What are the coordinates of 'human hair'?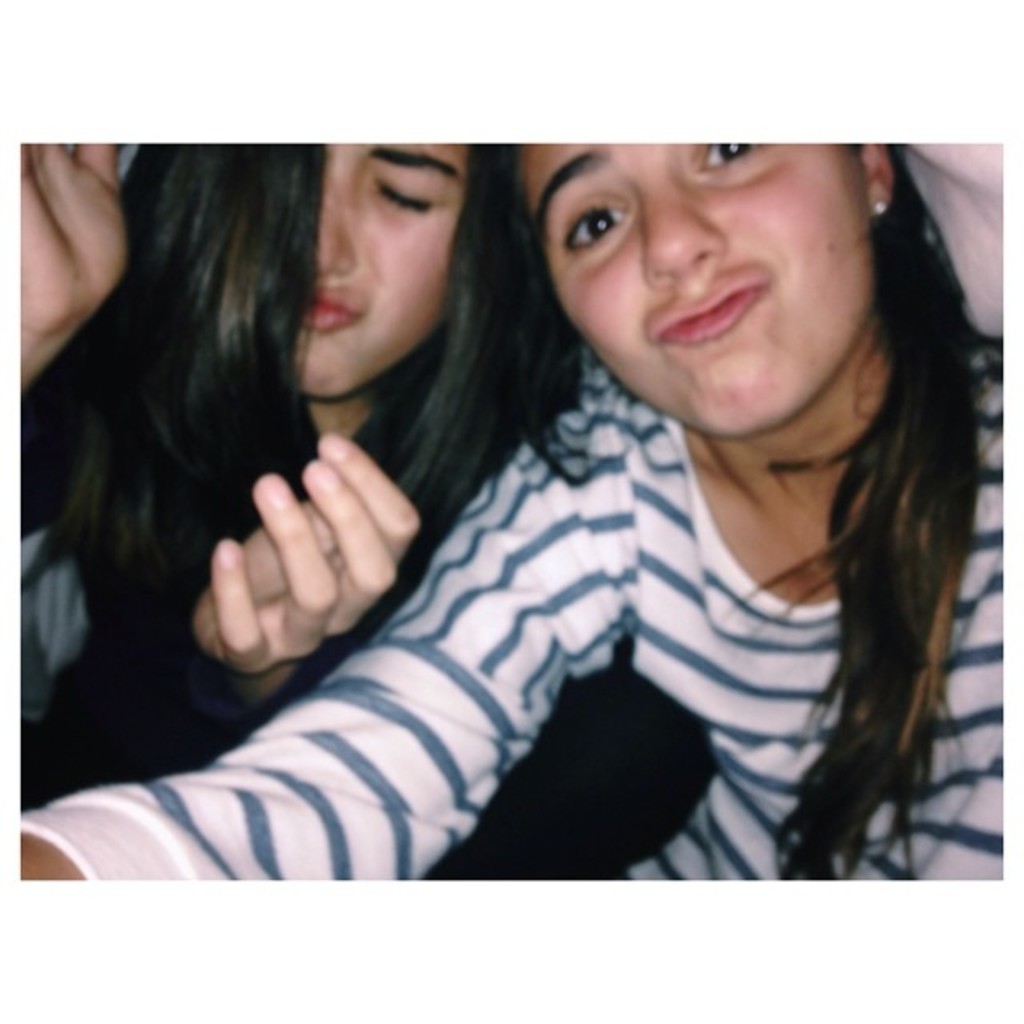
pyautogui.locateOnScreen(488, 141, 994, 874).
